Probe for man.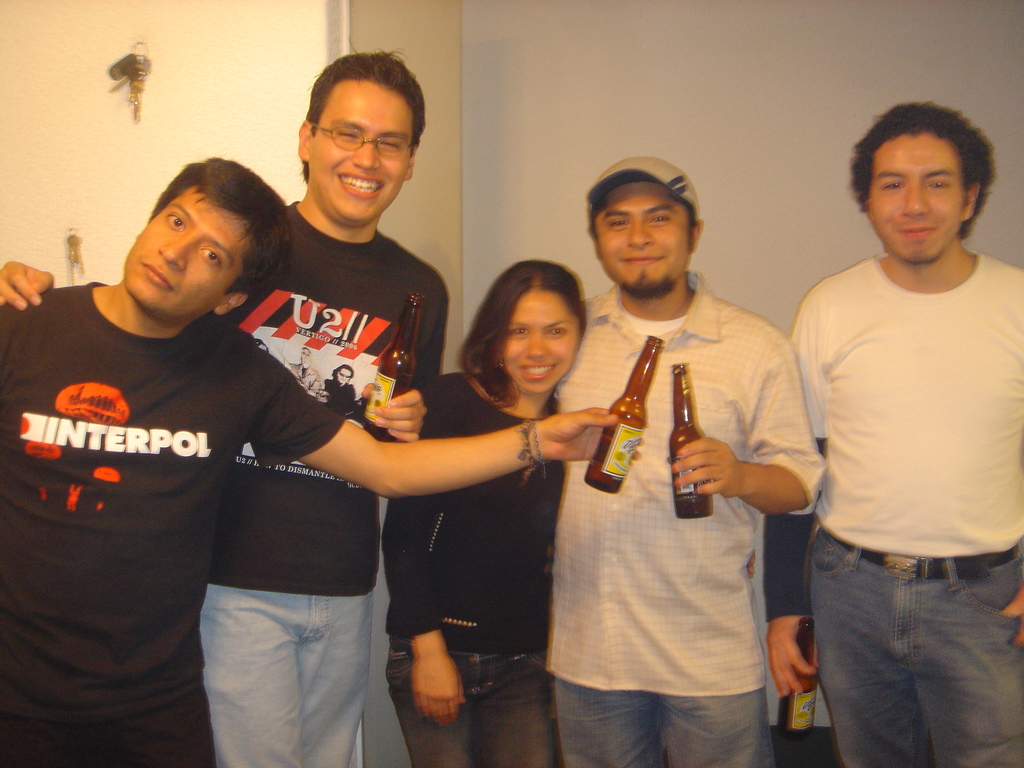
Probe result: Rect(0, 38, 448, 767).
